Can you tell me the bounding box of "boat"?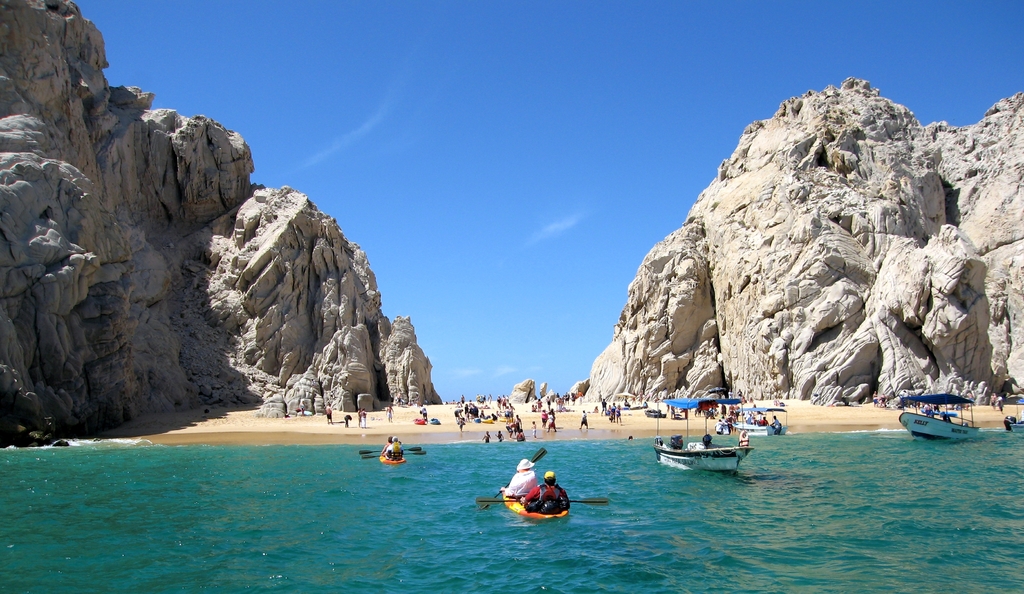
[left=378, top=446, right=405, bottom=466].
